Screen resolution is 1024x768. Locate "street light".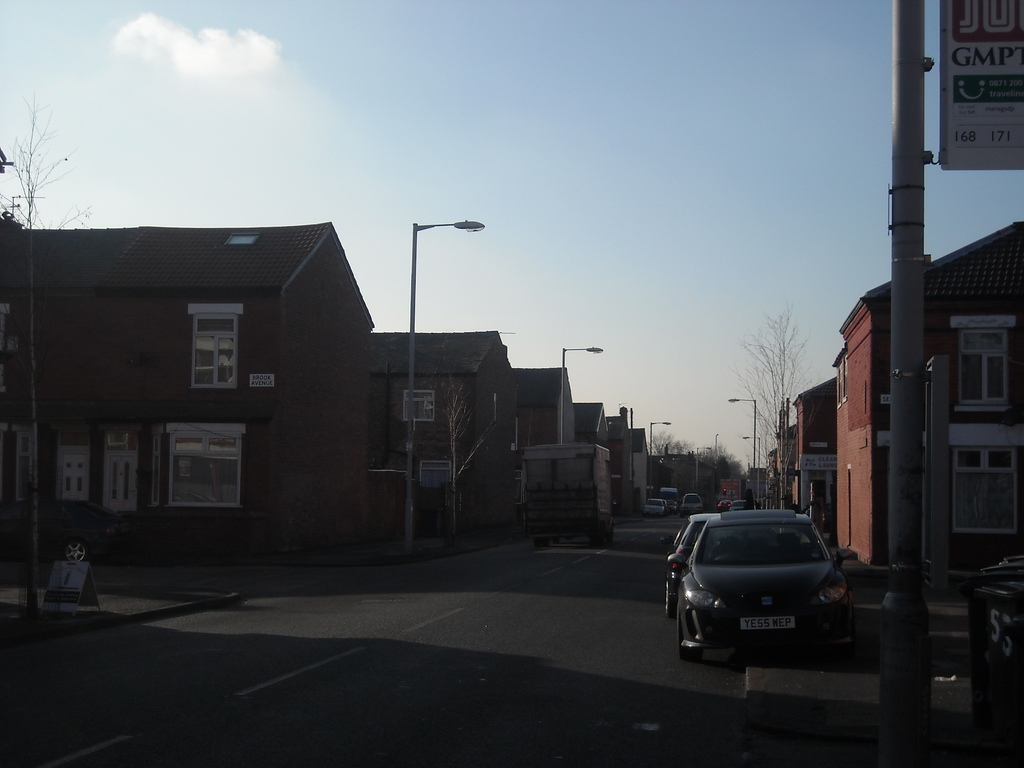
726:399:755:495.
